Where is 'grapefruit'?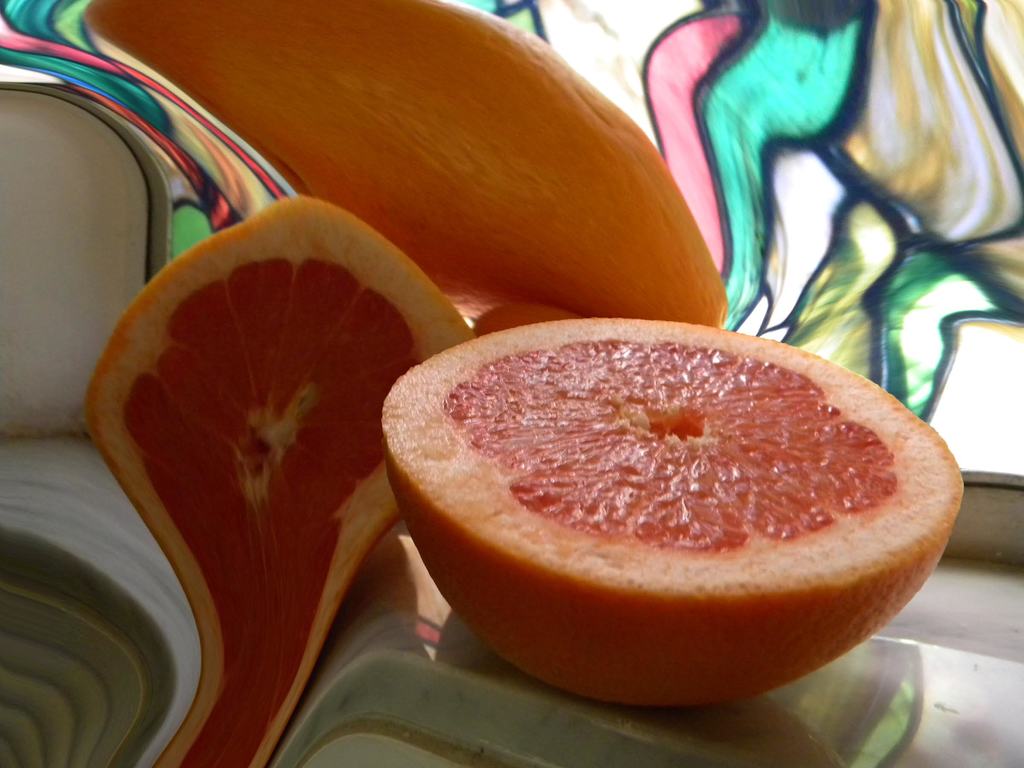
77,193,474,767.
